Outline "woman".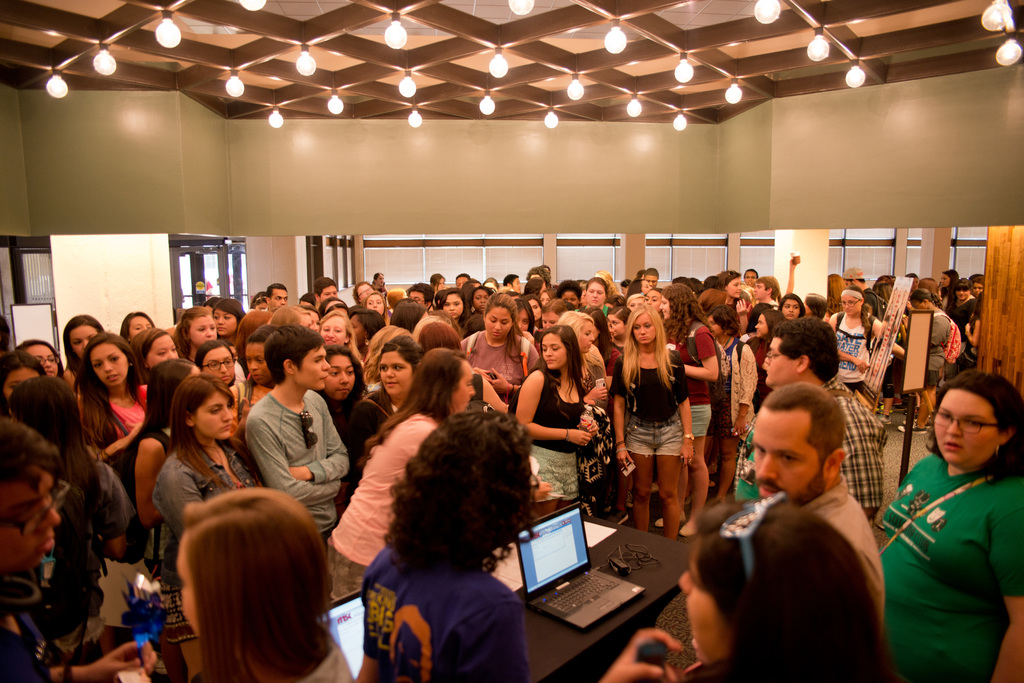
Outline: rect(235, 309, 274, 369).
